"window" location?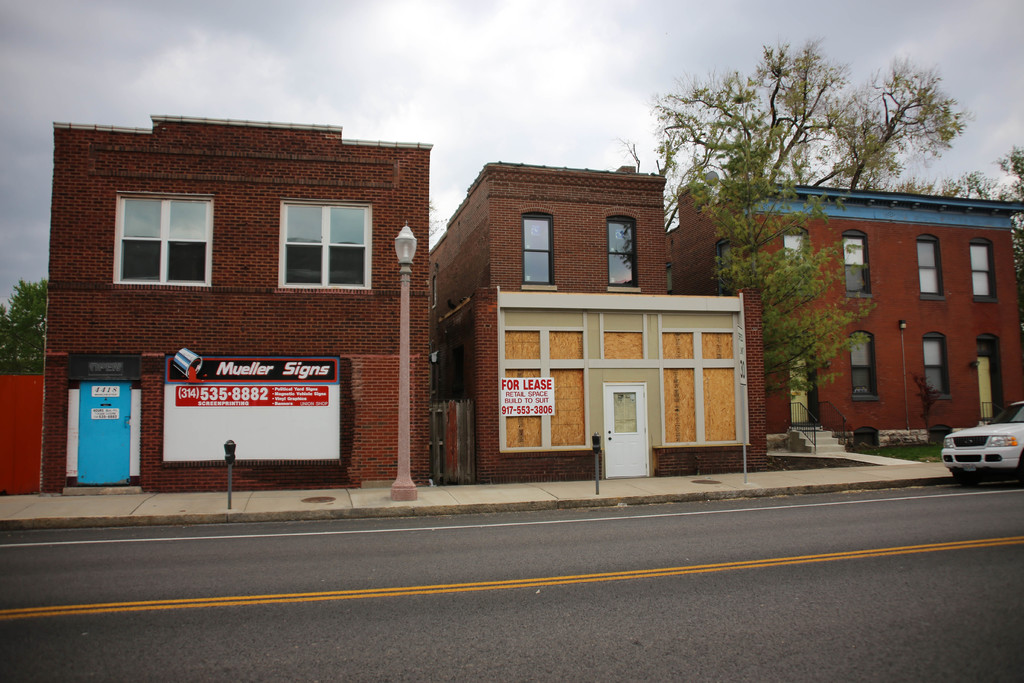
(662,329,740,445)
